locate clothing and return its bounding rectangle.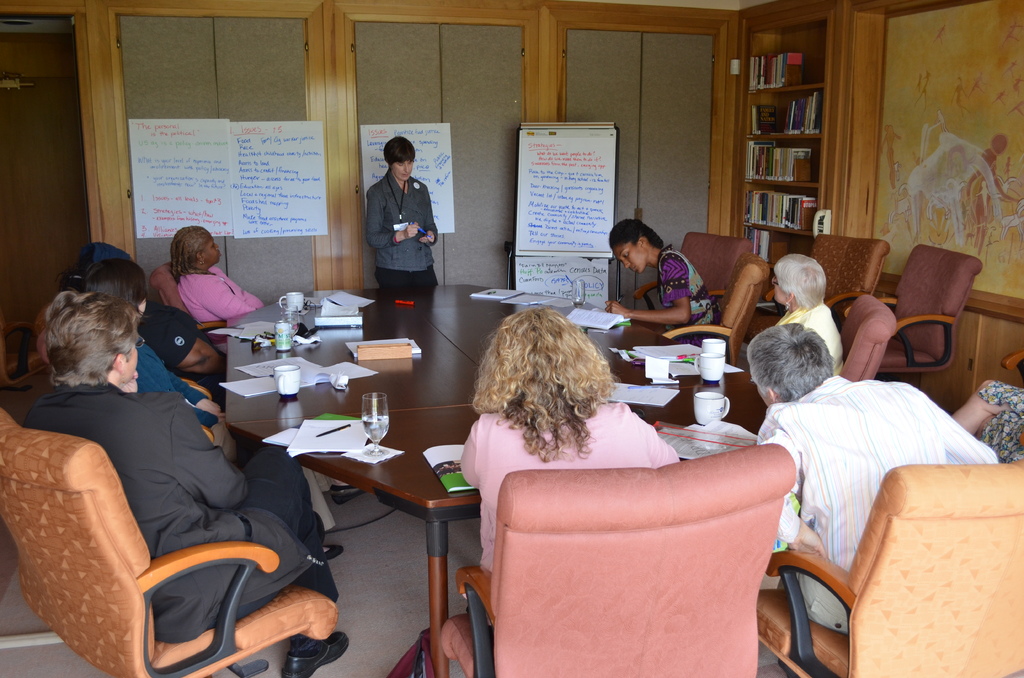
bbox=[755, 374, 1000, 633].
